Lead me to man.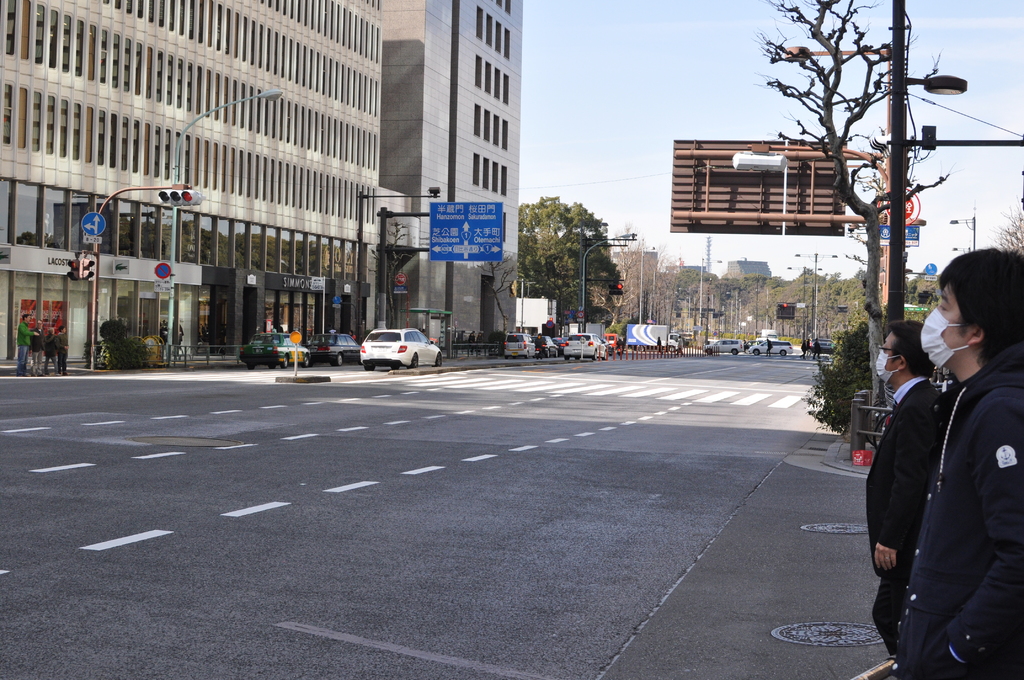
Lead to BBox(616, 334, 623, 345).
